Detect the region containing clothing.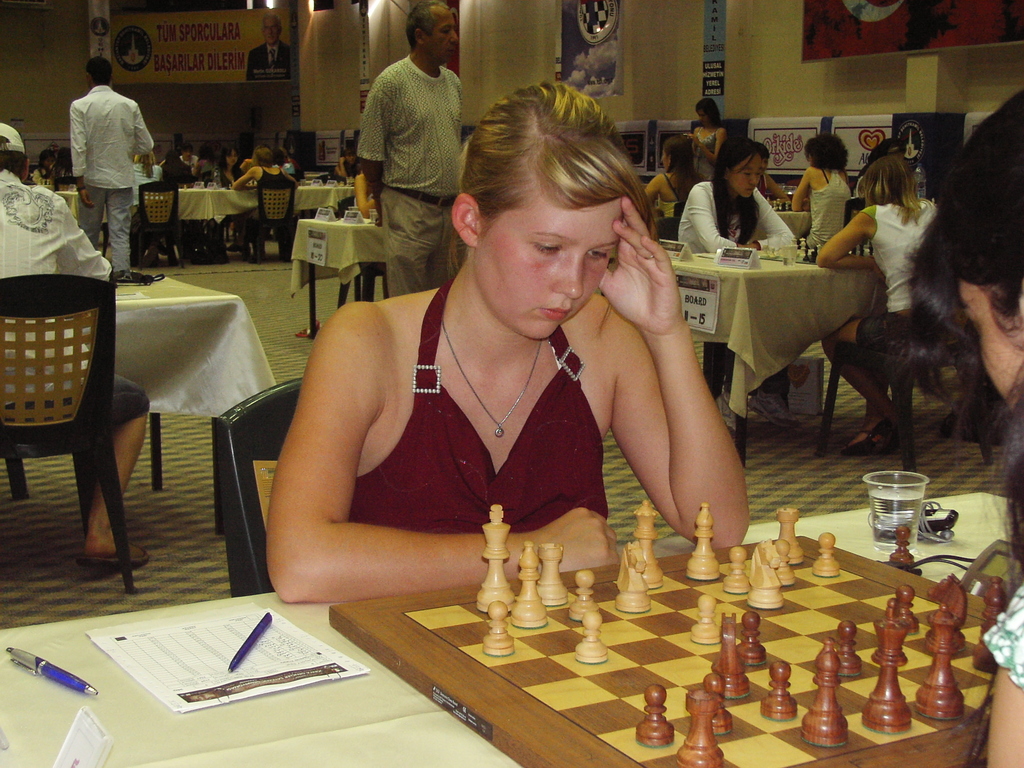
locate(691, 126, 726, 179).
